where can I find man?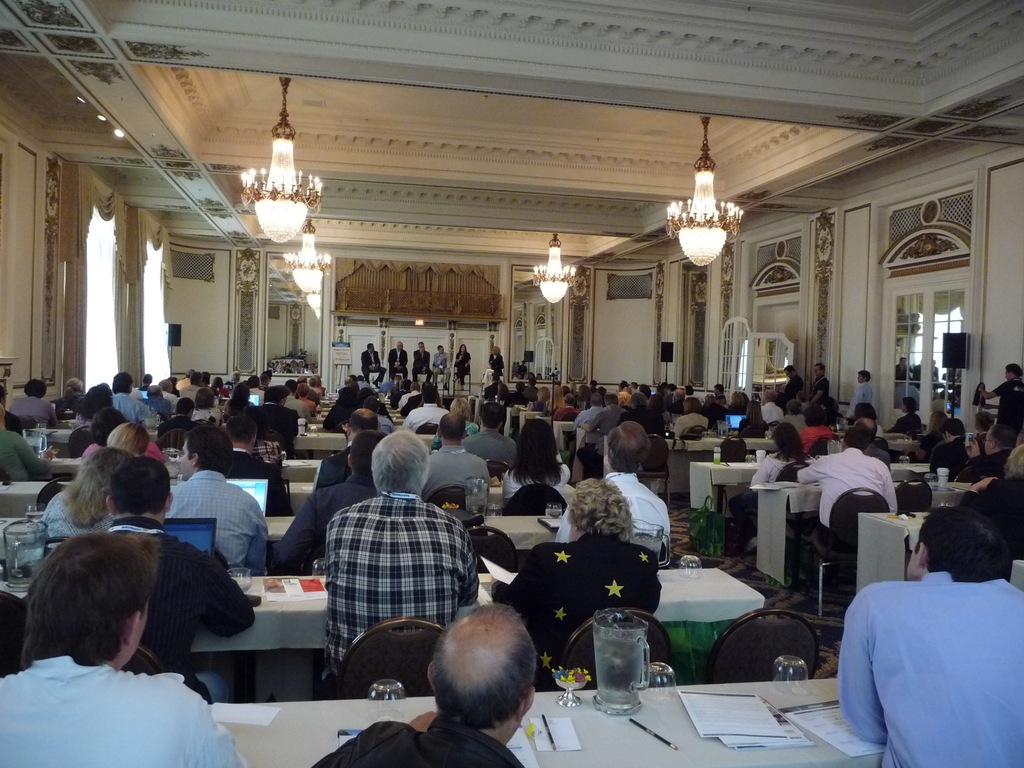
You can find it at (434, 344, 452, 387).
